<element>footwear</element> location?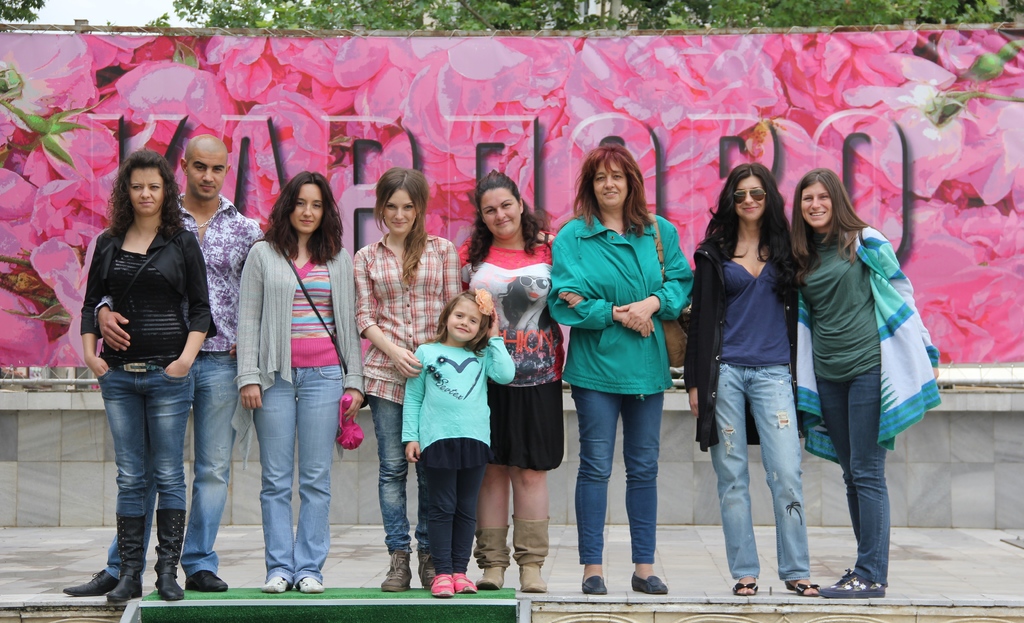
449,574,476,592
